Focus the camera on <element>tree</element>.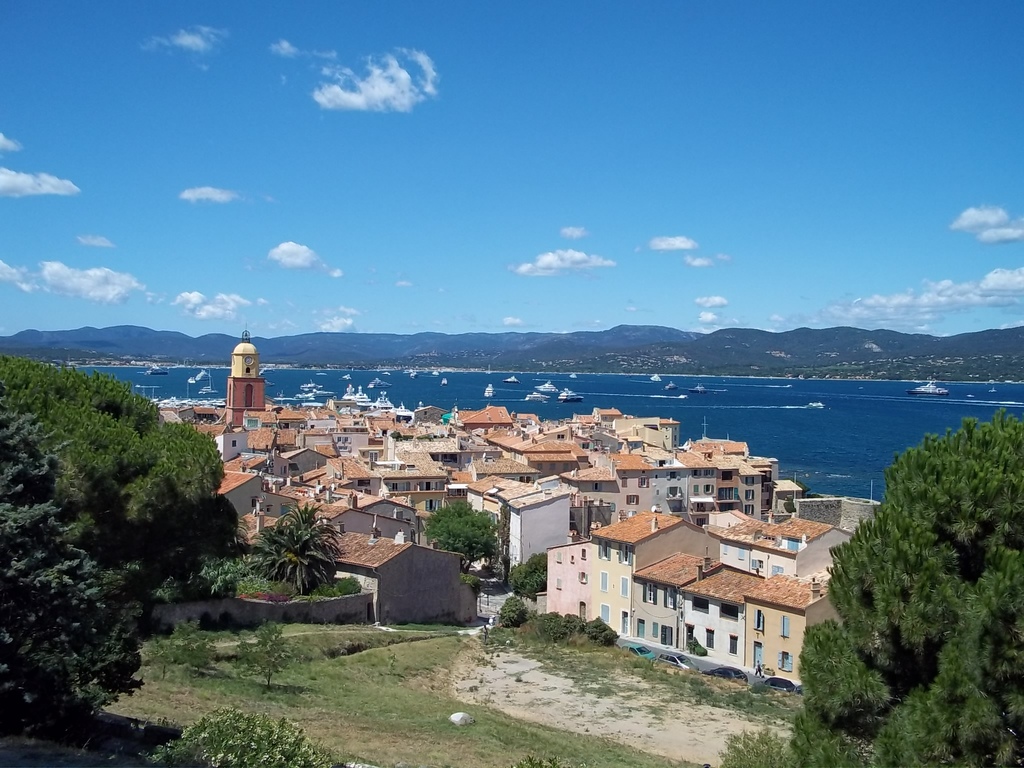
Focus region: {"x1": 420, "y1": 496, "x2": 502, "y2": 574}.
